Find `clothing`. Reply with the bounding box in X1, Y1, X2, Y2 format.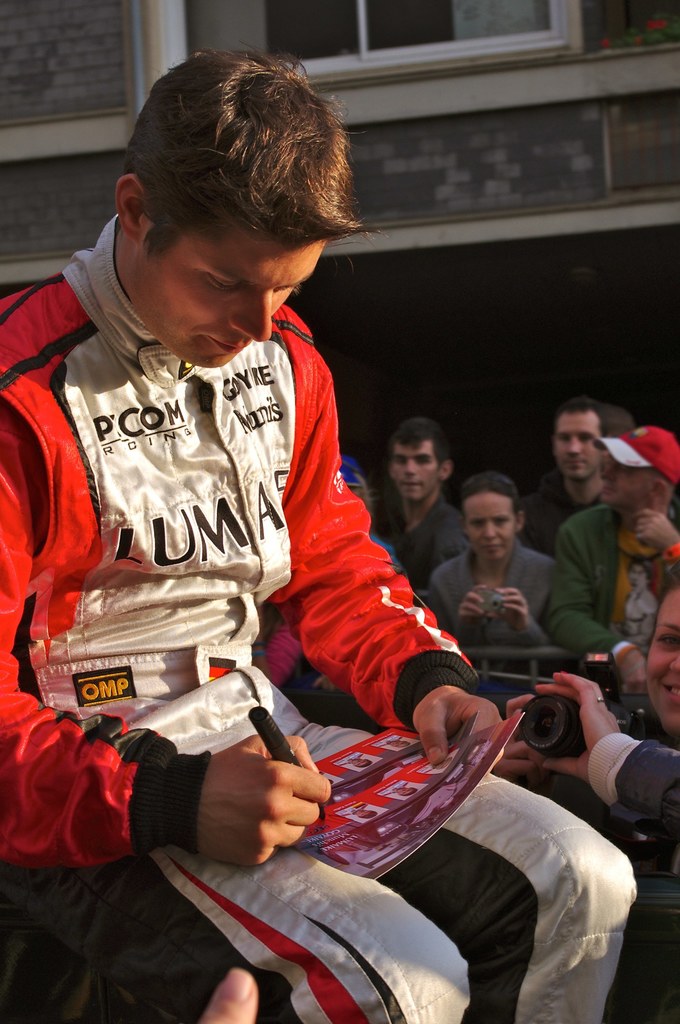
402, 528, 572, 653.
